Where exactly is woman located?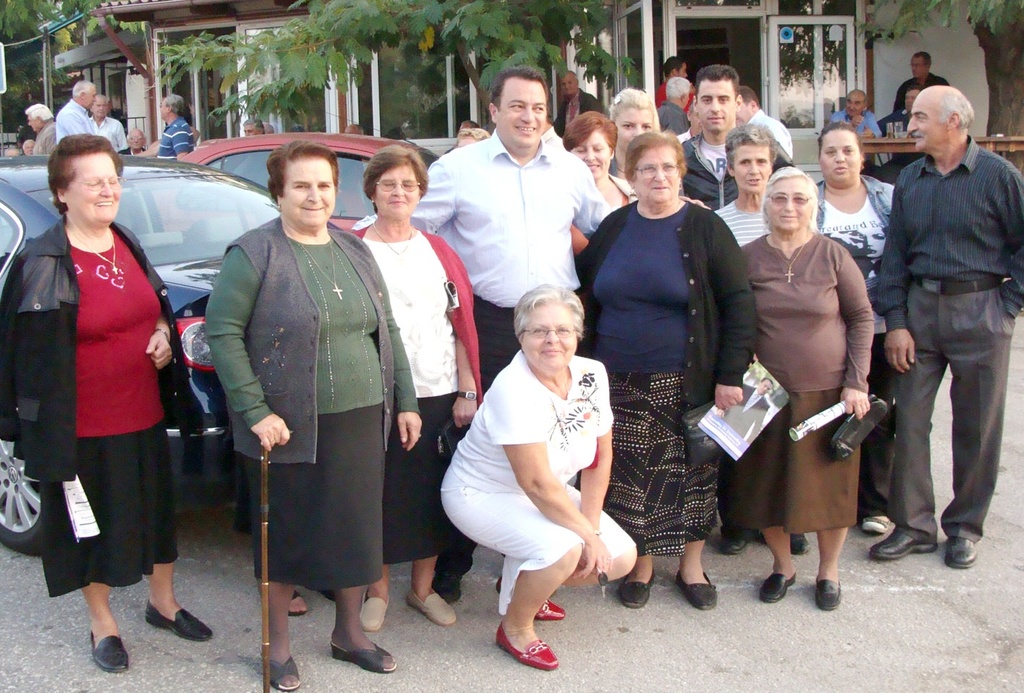
Its bounding box is bbox(441, 284, 638, 672).
